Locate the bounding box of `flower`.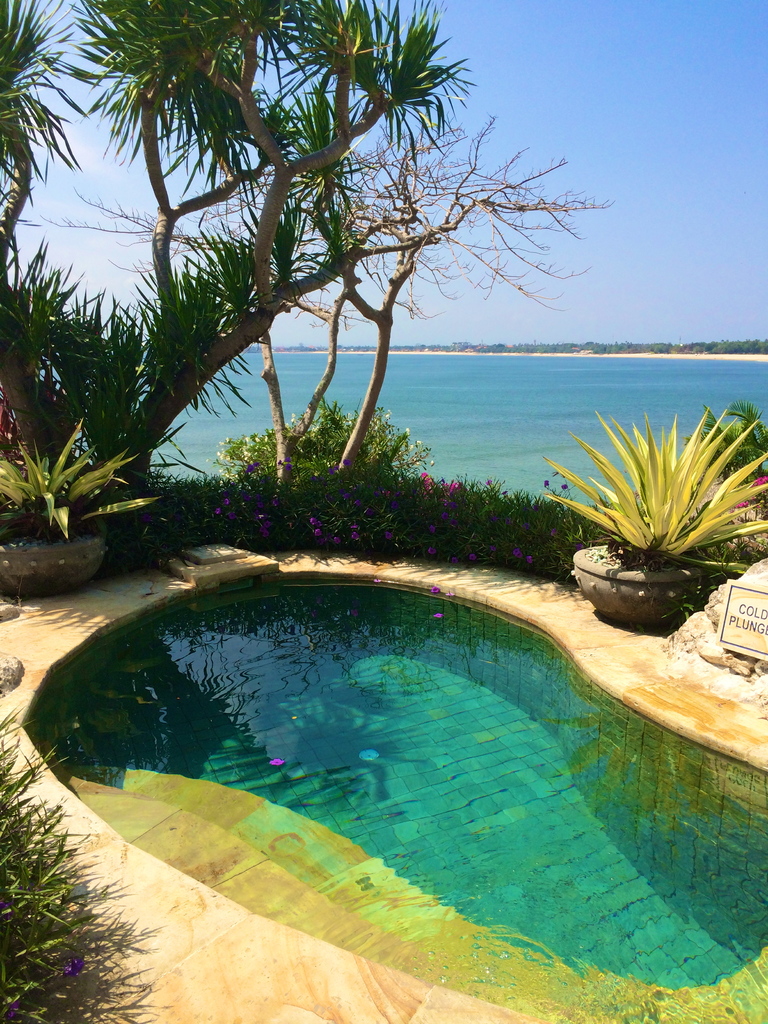
Bounding box: x1=270 y1=756 x2=285 y2=767.
